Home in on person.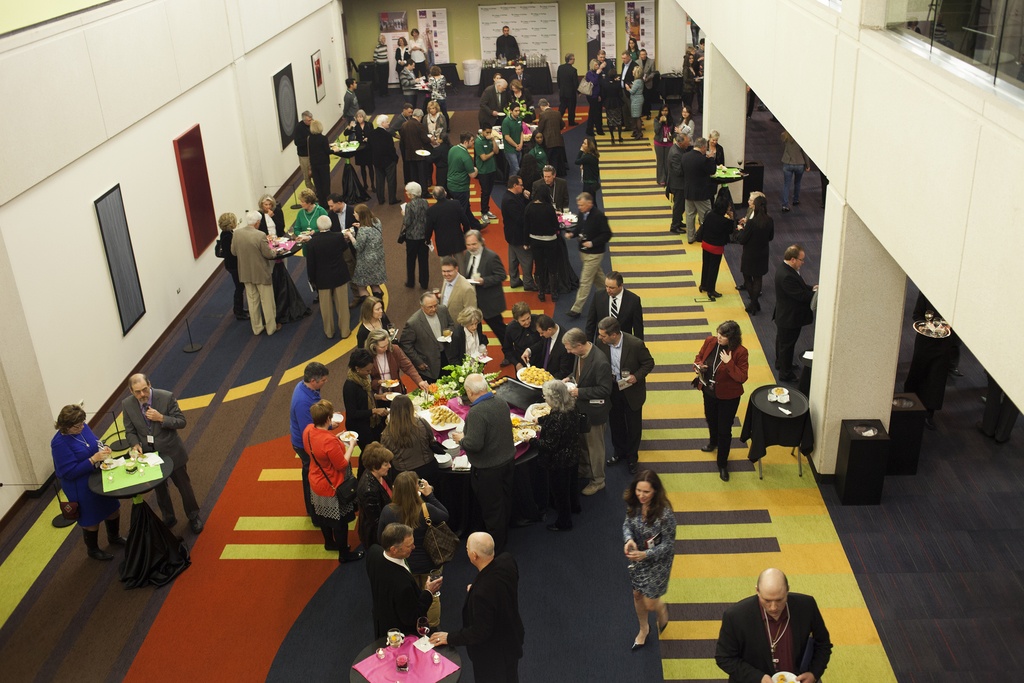
Homed in at (619,52,636,82).
